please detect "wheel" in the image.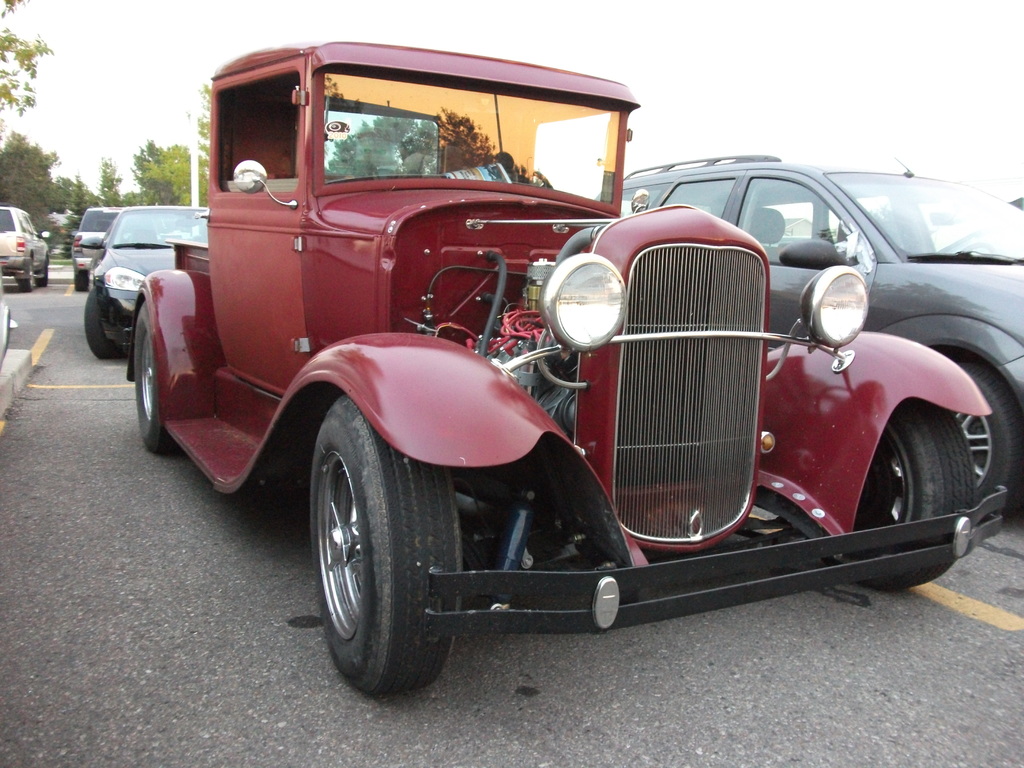
Rect(303, 404, 445, 692).
